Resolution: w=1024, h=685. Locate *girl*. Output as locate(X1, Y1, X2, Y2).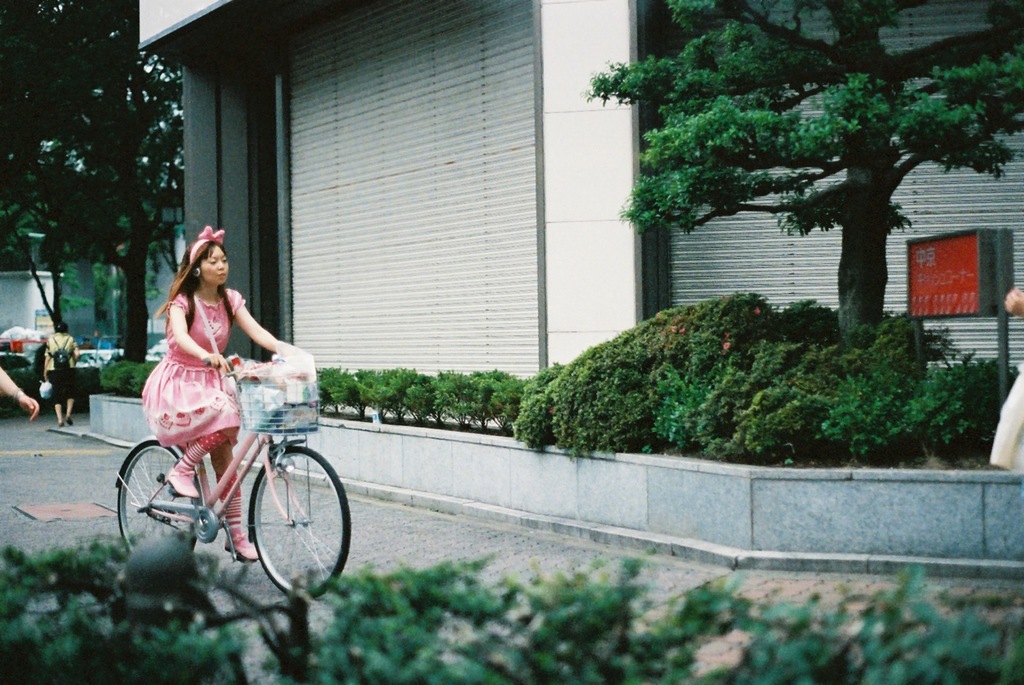
locate(136, 234, 306, 562).
